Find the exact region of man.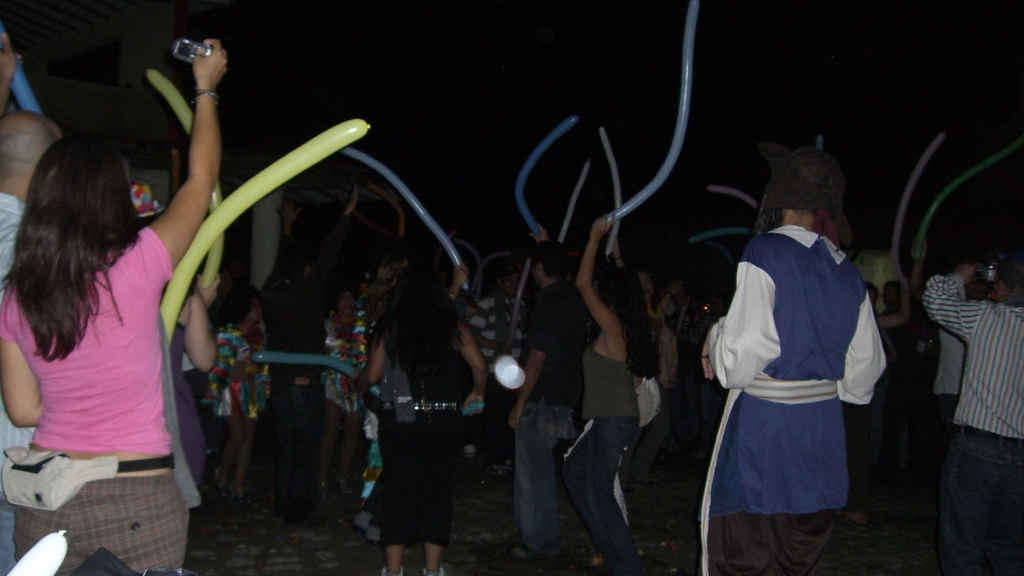
Exact region: locate(922, 261, 1023, 575).
